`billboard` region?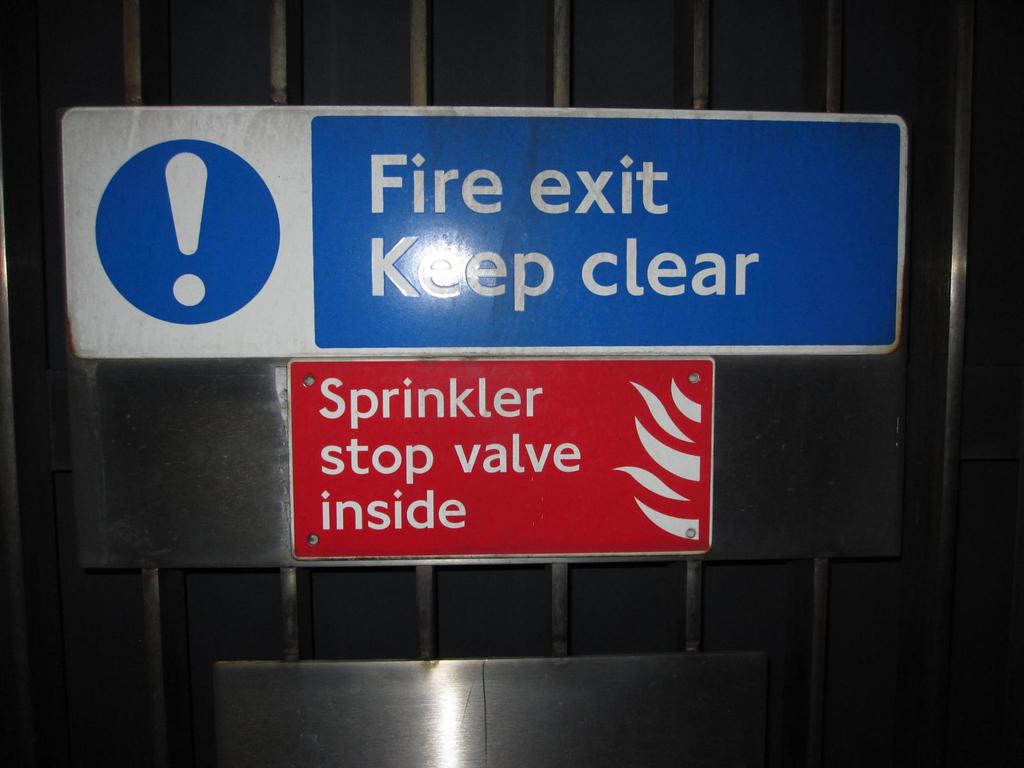
box=[61, 106, 902, 360]
